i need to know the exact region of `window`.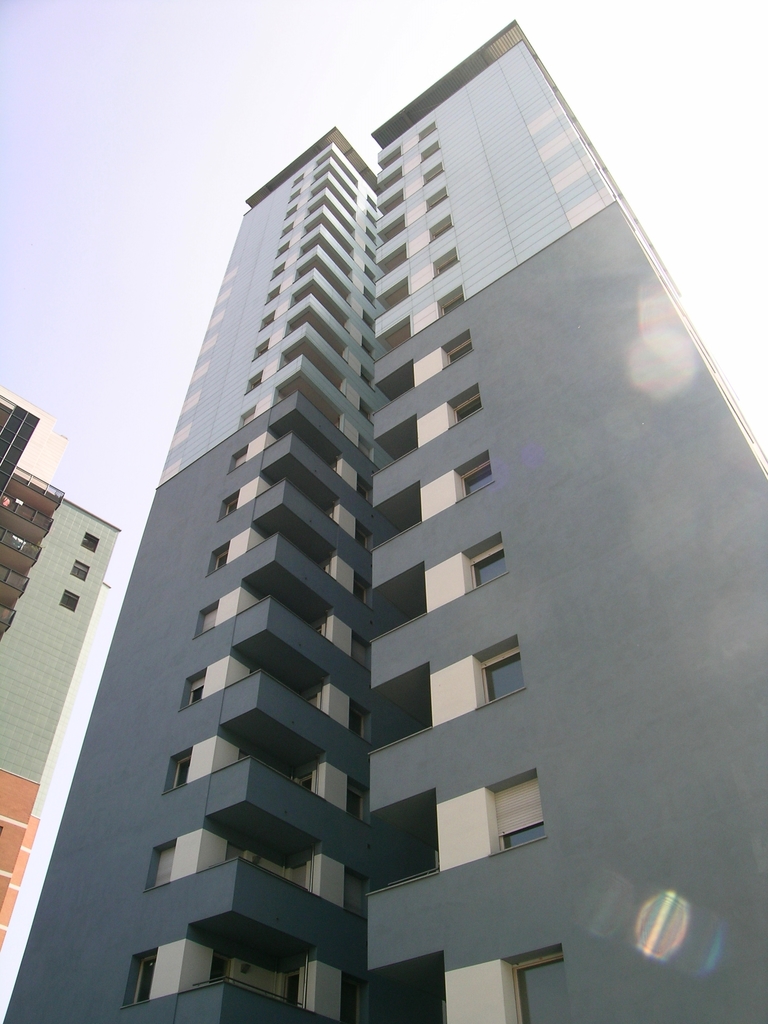
Region: <box>182,669,205,710</box>.
